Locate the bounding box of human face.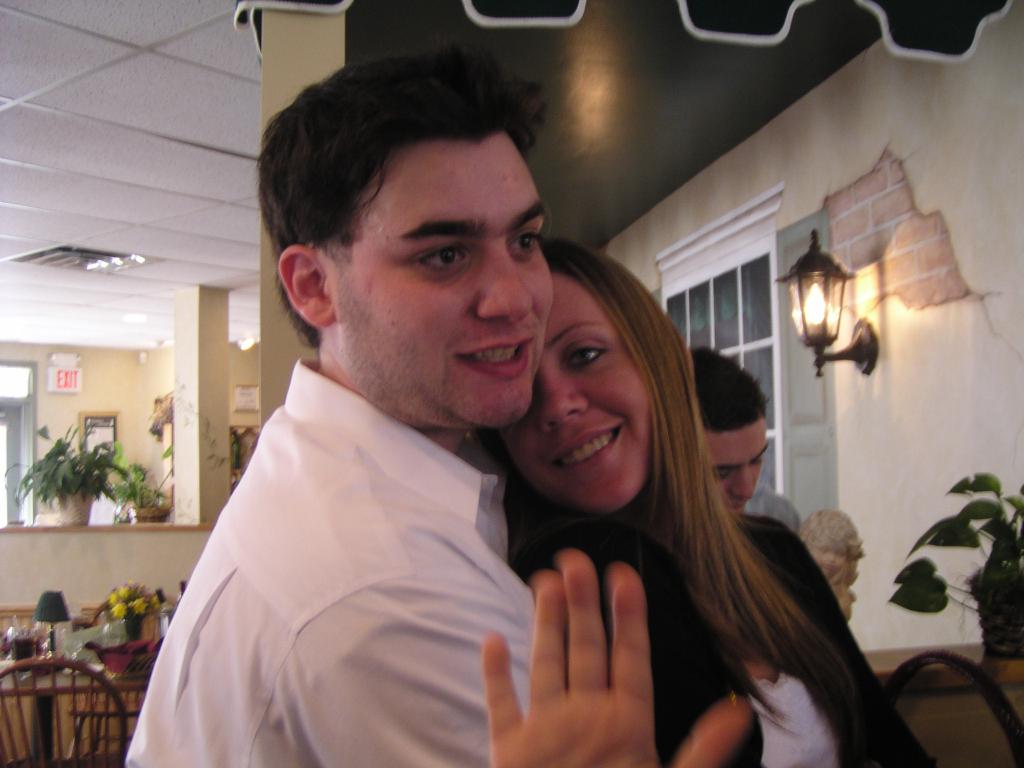
Bounding box: <bbox>698, 419, 781, 512</bbox>.
